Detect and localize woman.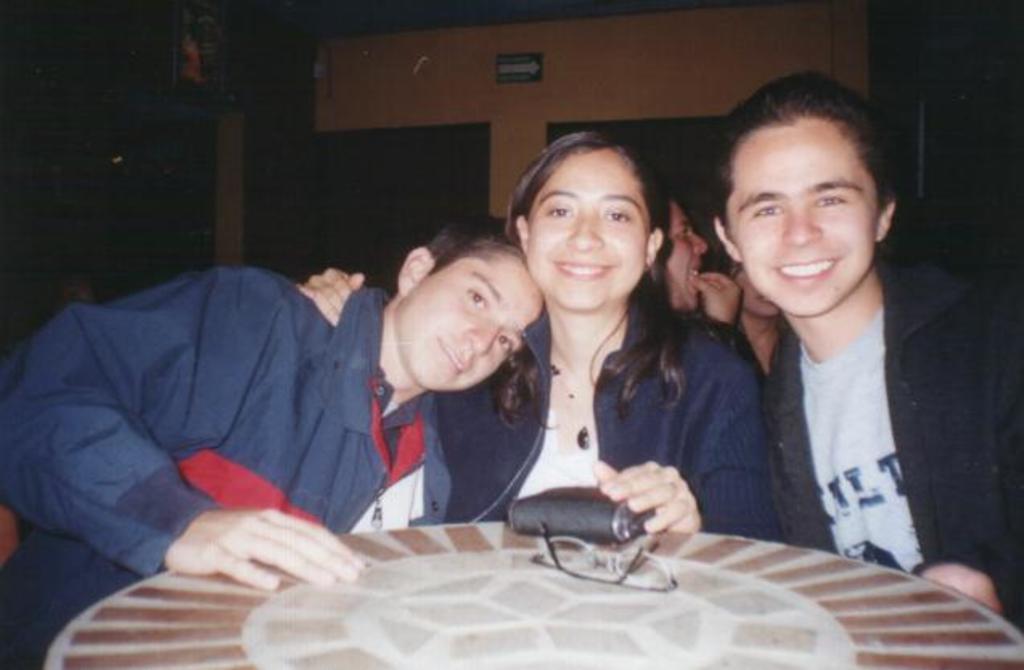
Localized at <box>473,133,767,567</box>.
